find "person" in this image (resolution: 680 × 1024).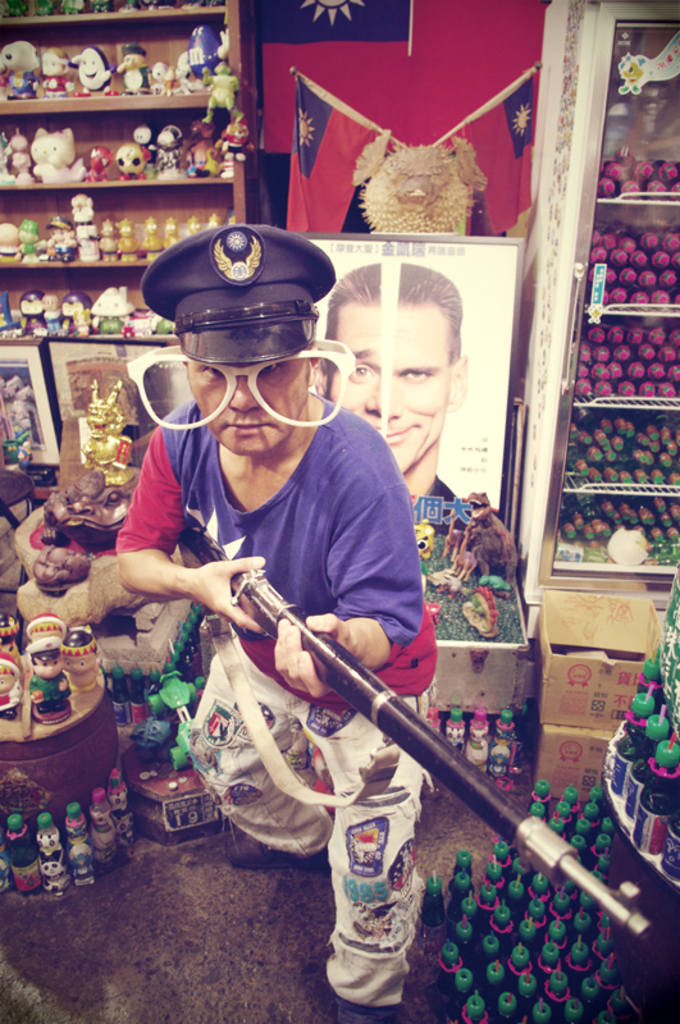
box=[114, 218, 438, 1023].
